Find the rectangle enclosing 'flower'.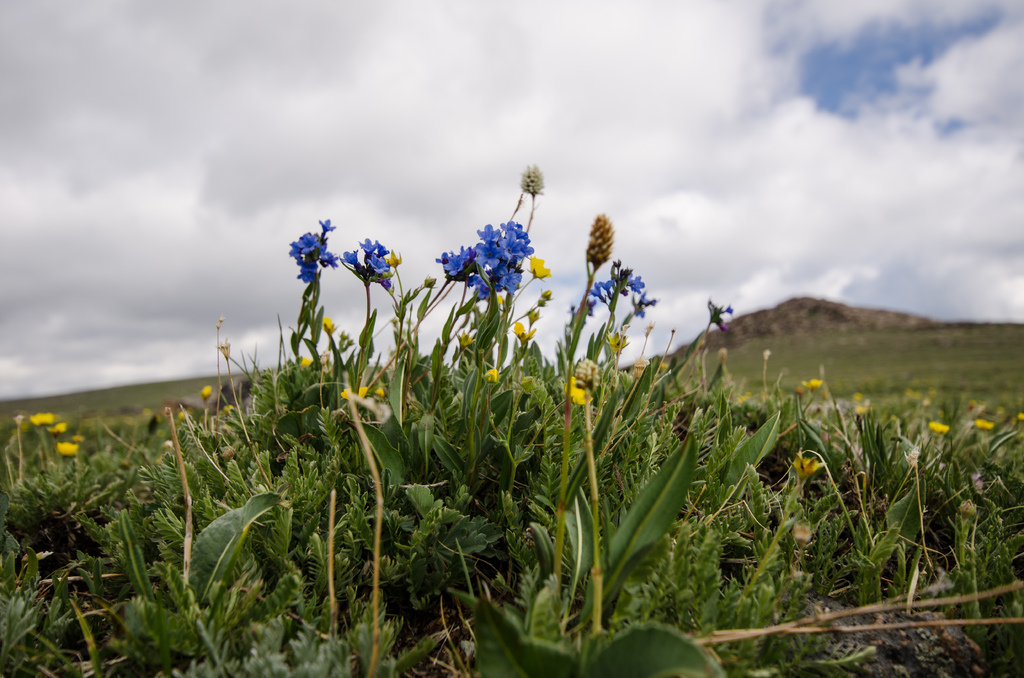
[30,414,54,425].
